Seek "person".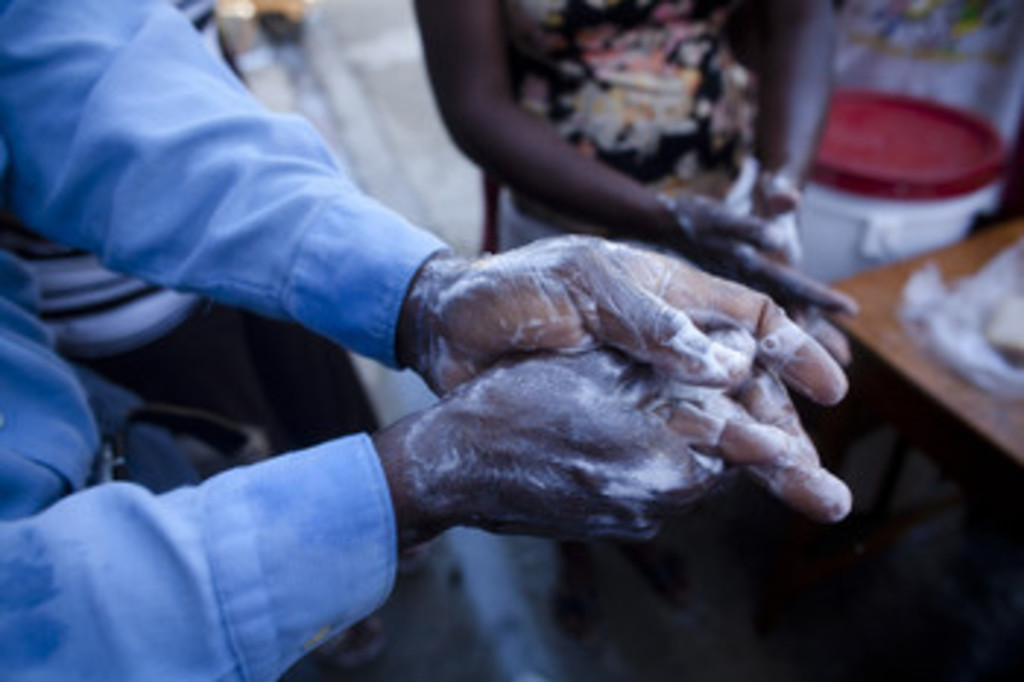
bbox(41, 18, 784, 681).
